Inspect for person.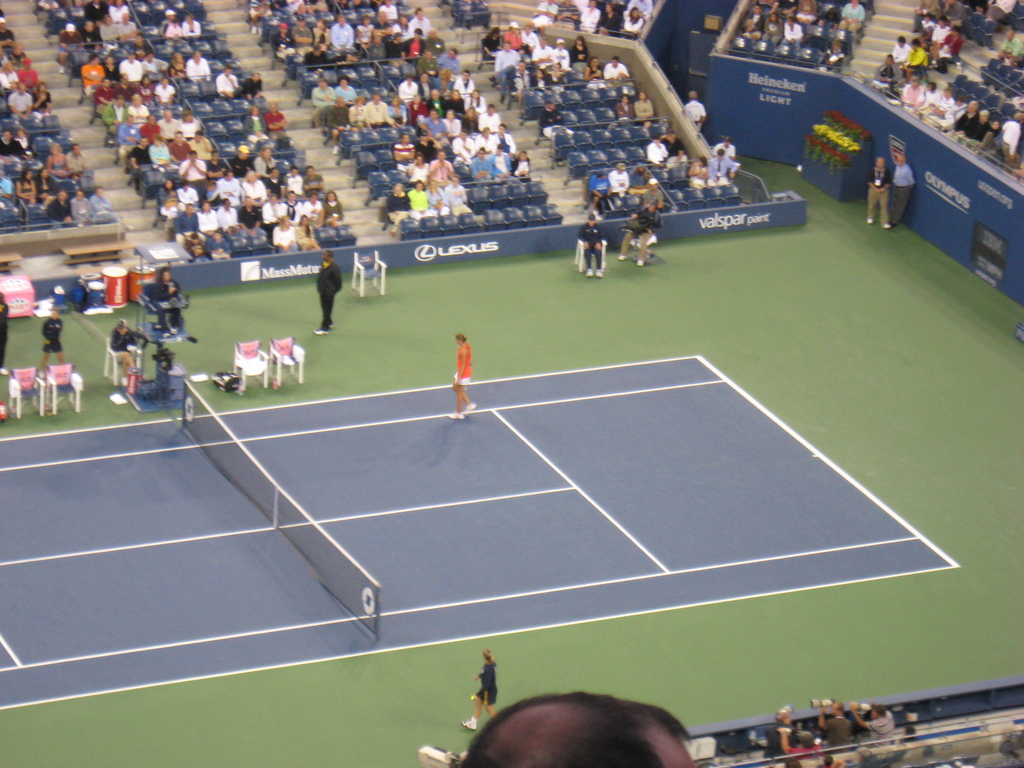
Inspection: {"x1": 440, "y1": 324, "x2": 490, "y2": 416}.
